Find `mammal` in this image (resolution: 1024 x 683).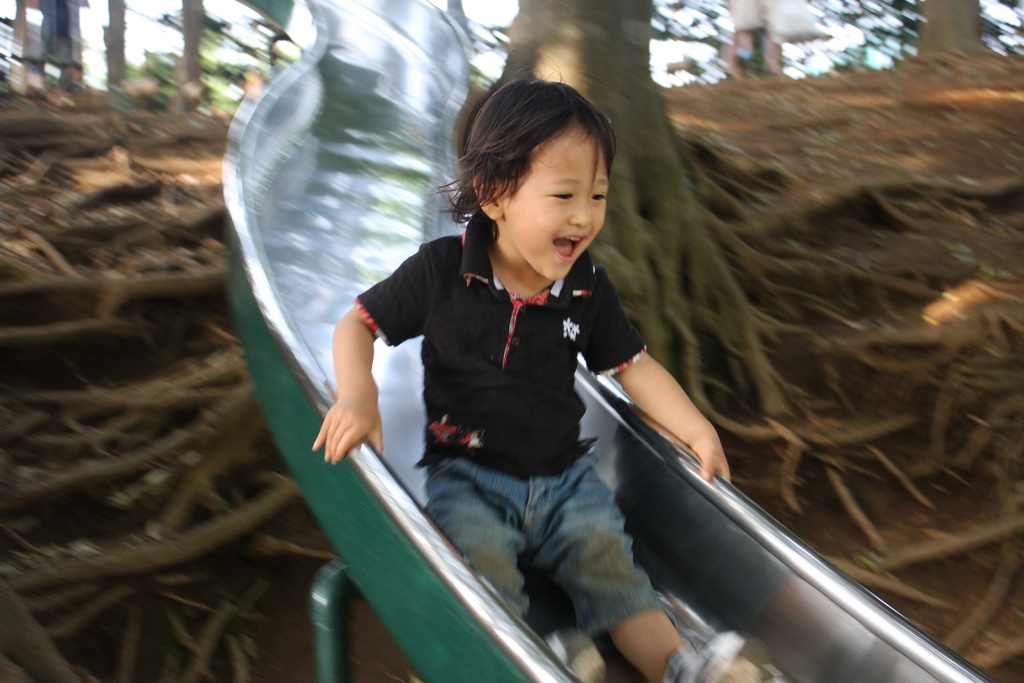
[x1=311, y1=48, x2=786, y2=682].
